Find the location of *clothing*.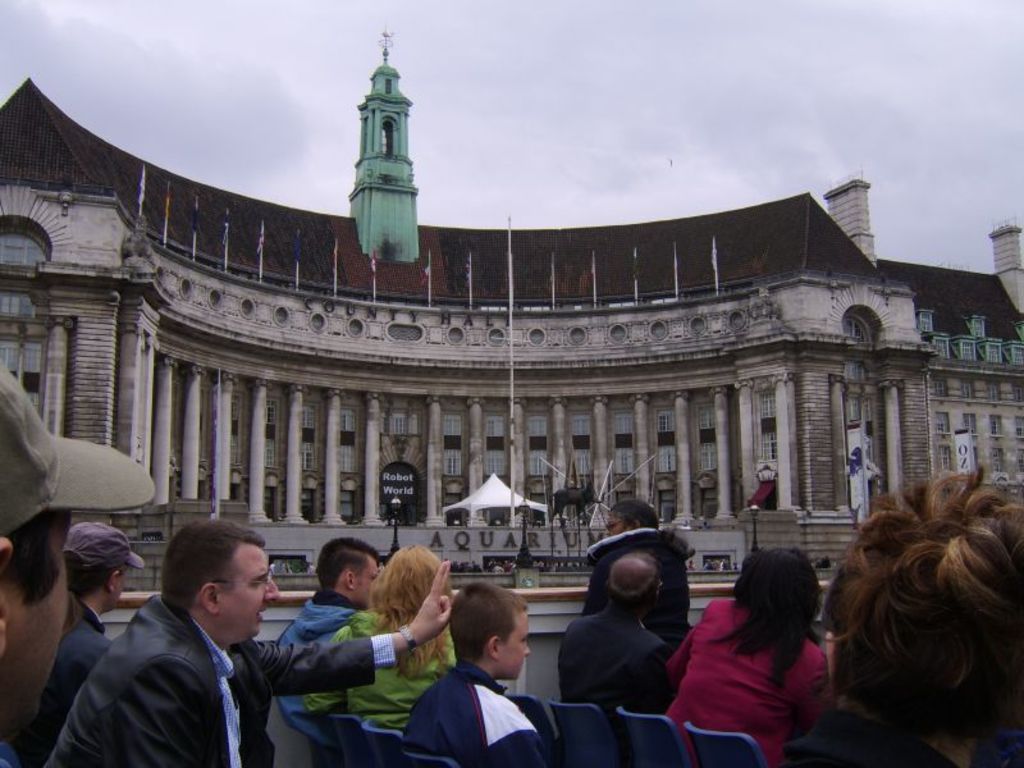
Location: left=668, top=590, right=849, bottom=749.
